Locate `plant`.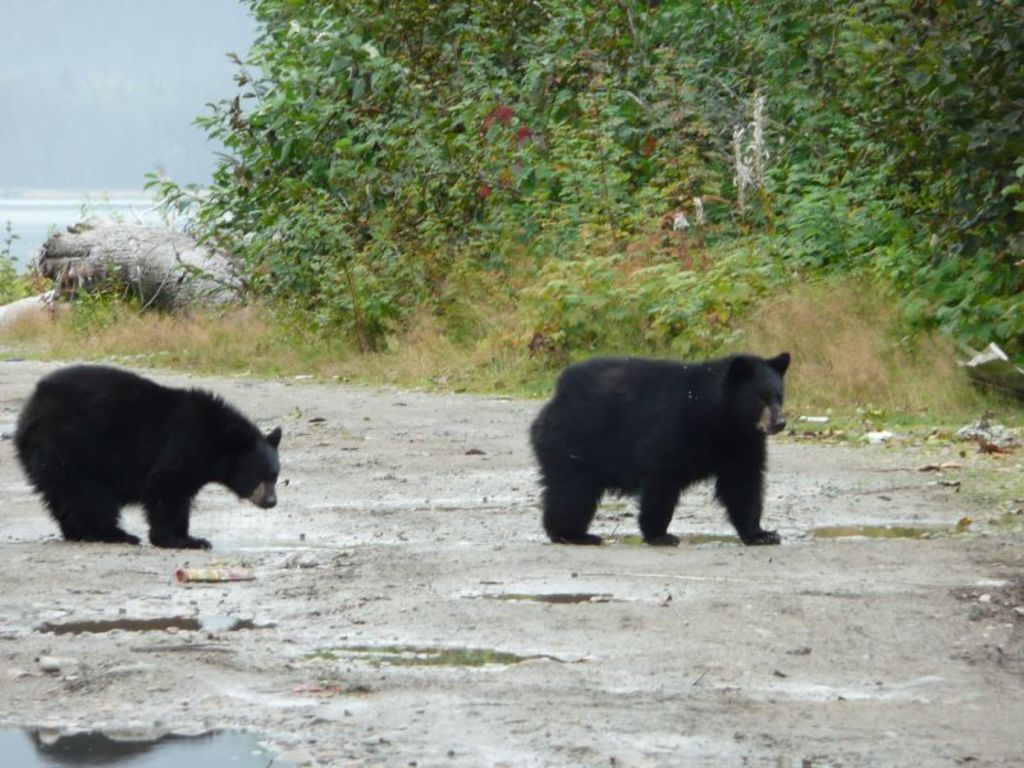
Bounding box: <box>714,234,794,297</box>.
